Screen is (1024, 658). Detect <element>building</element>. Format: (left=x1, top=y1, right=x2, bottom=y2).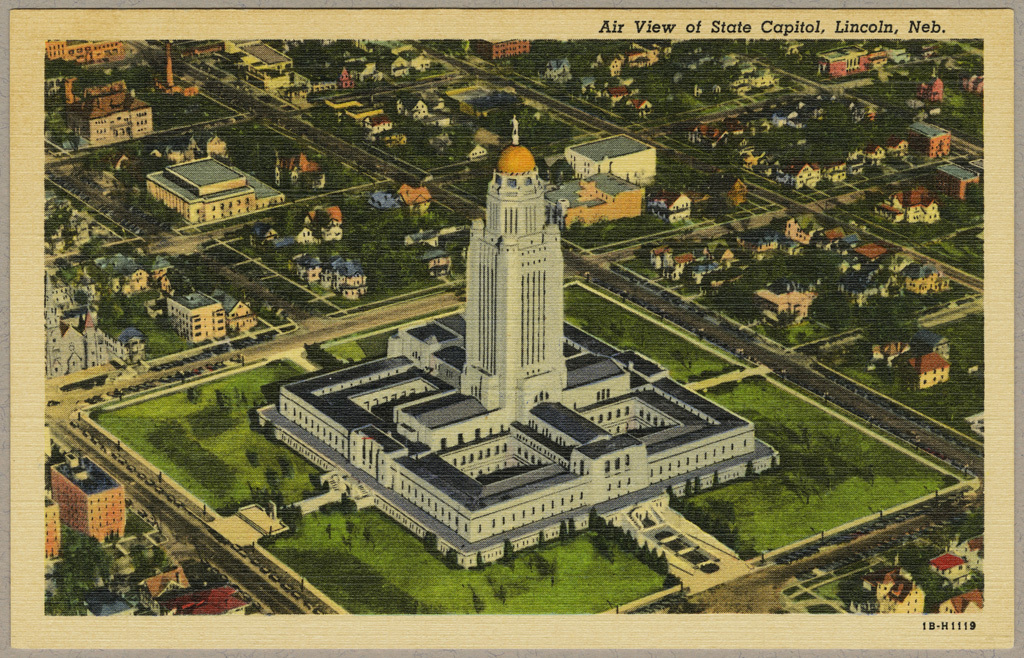
(left=140, top=140, right=293, bottom=224).
